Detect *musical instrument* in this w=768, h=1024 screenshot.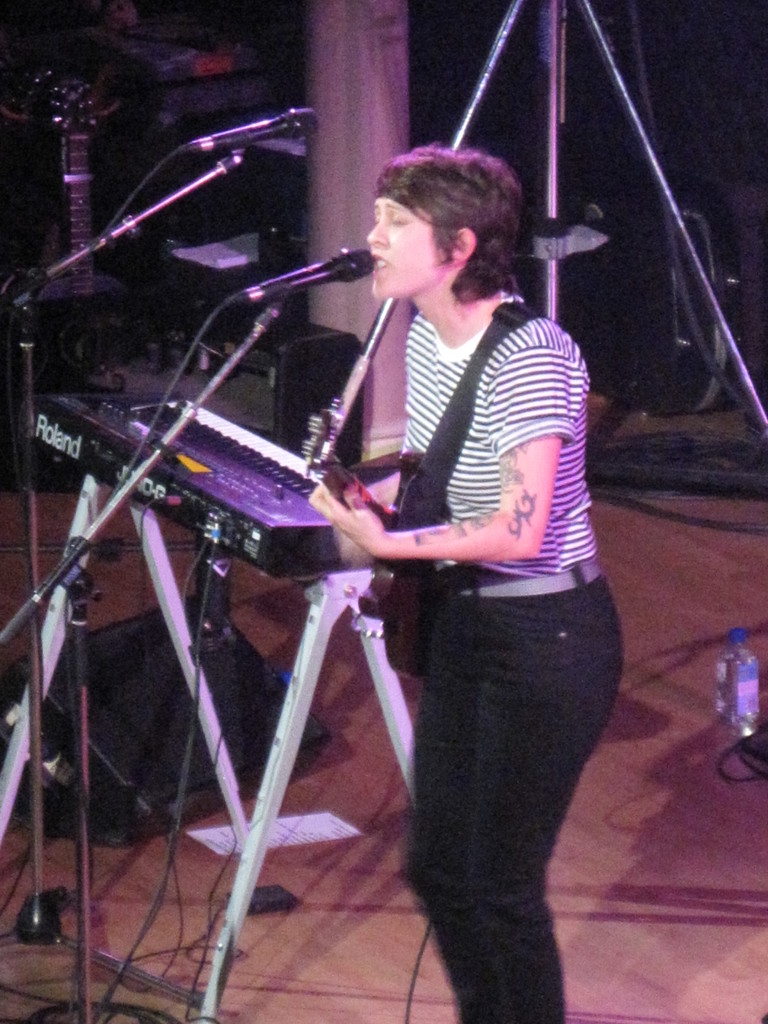
Detection: Rect(289, 396, 446, 676).
